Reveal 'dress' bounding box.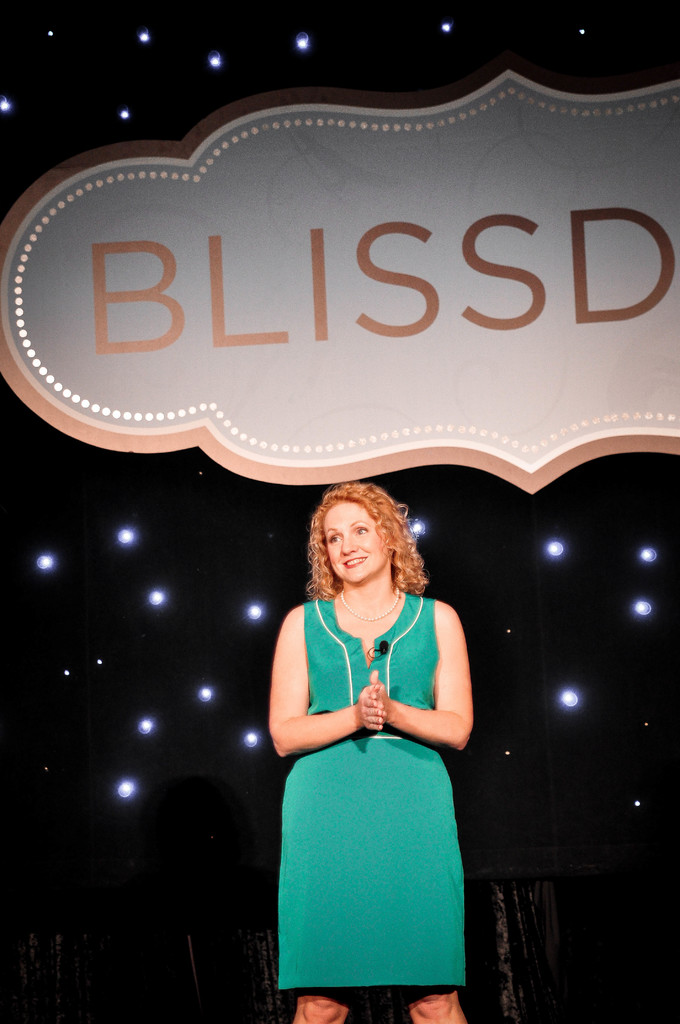
Revealed: <bbox>278, 591, 467, 989</bbox>.
